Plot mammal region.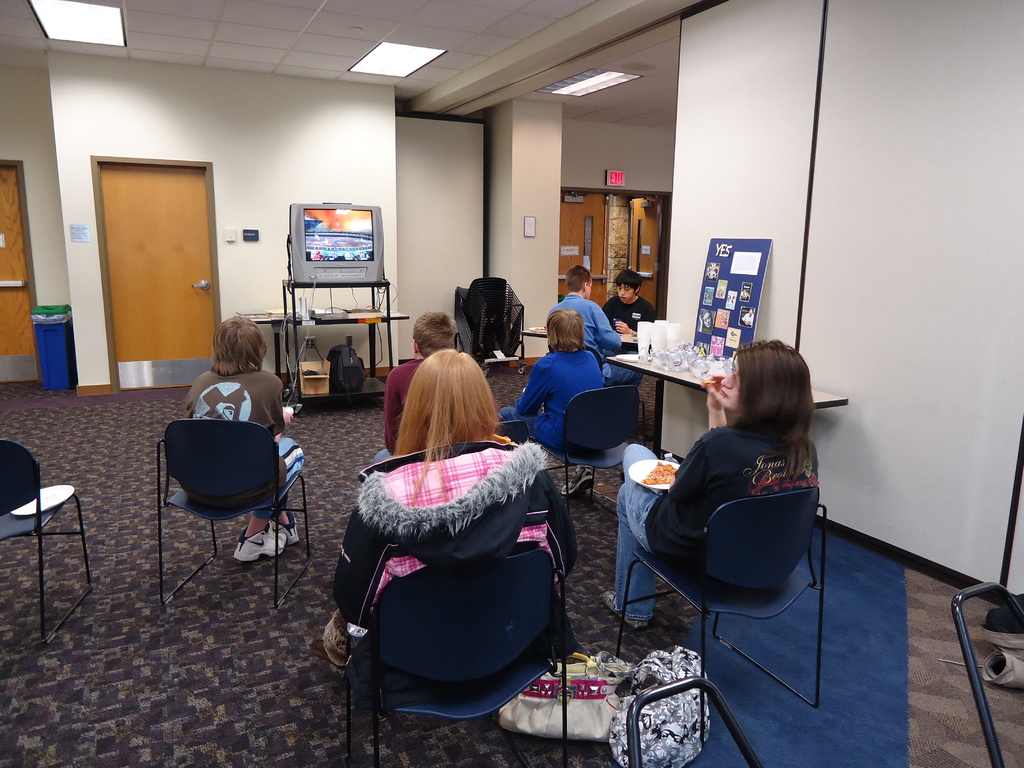
Plotted at <region>181, 315, 307, 562</region>.
